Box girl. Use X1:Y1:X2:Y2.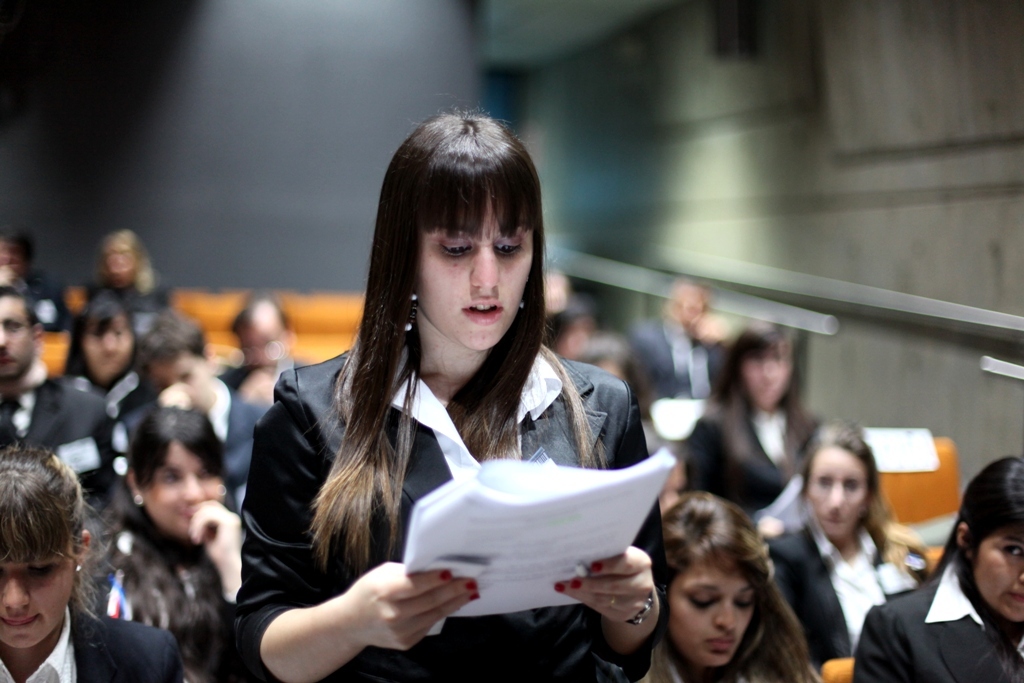
760:425:929:666.
